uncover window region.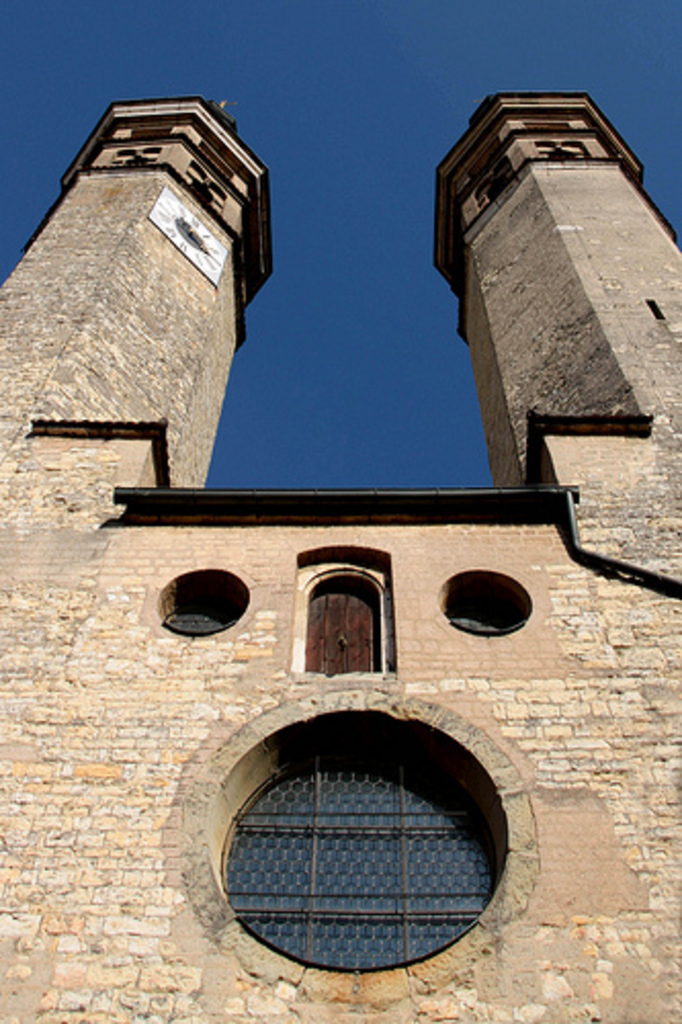
Uncovered: locate(213, 717, 518, 965).
